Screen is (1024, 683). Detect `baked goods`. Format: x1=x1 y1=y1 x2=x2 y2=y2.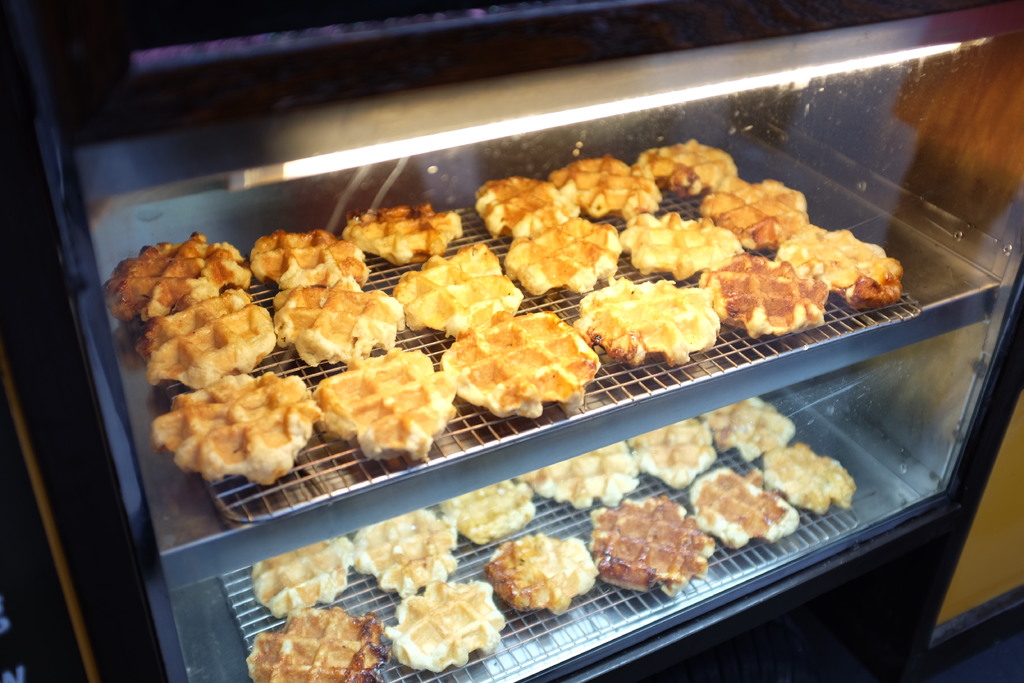
x1=691 y1=463 x2=803 y2=549.
